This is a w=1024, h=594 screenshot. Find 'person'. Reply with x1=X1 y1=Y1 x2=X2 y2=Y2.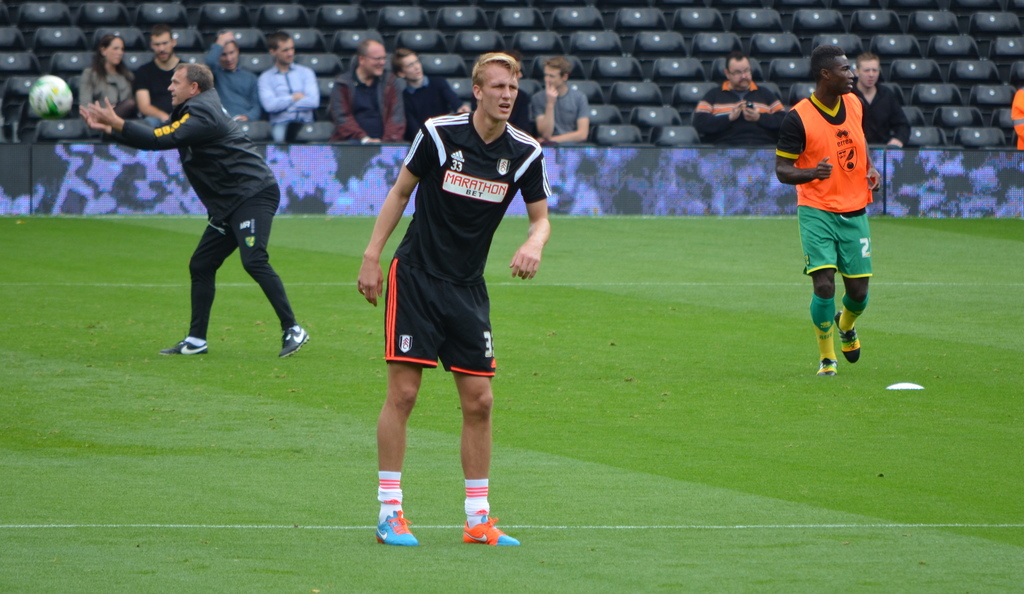
x1=351 y1=51 x2=552 y2=549.
